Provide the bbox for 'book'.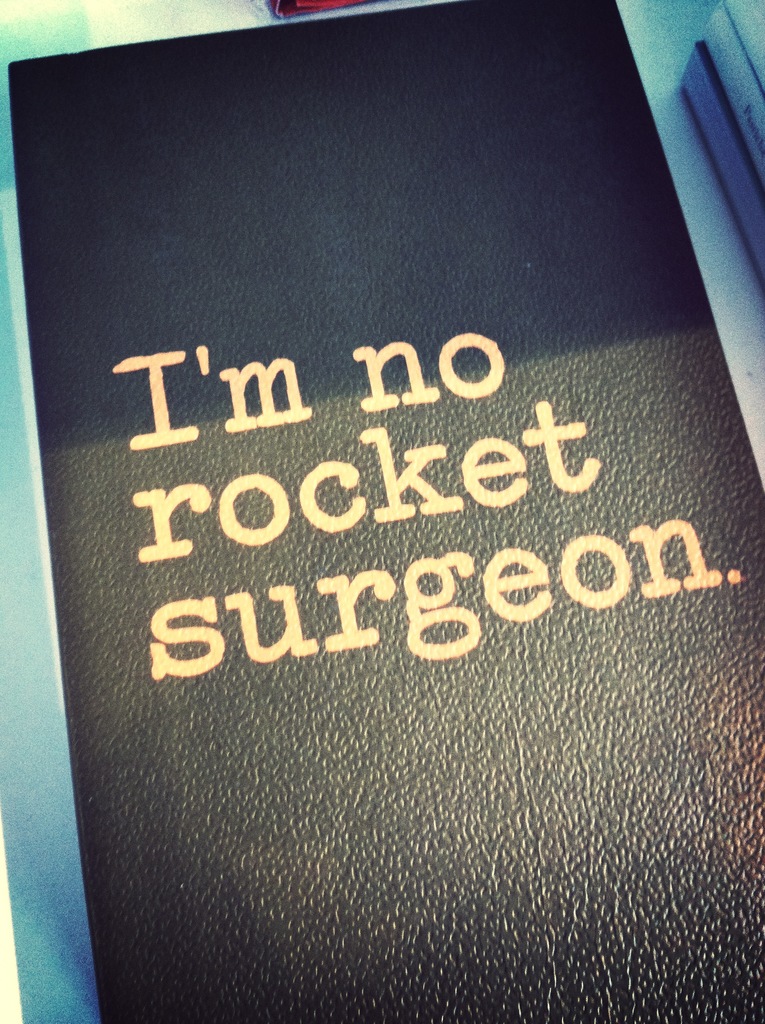
select_region(7, 0, 764, 1023).
